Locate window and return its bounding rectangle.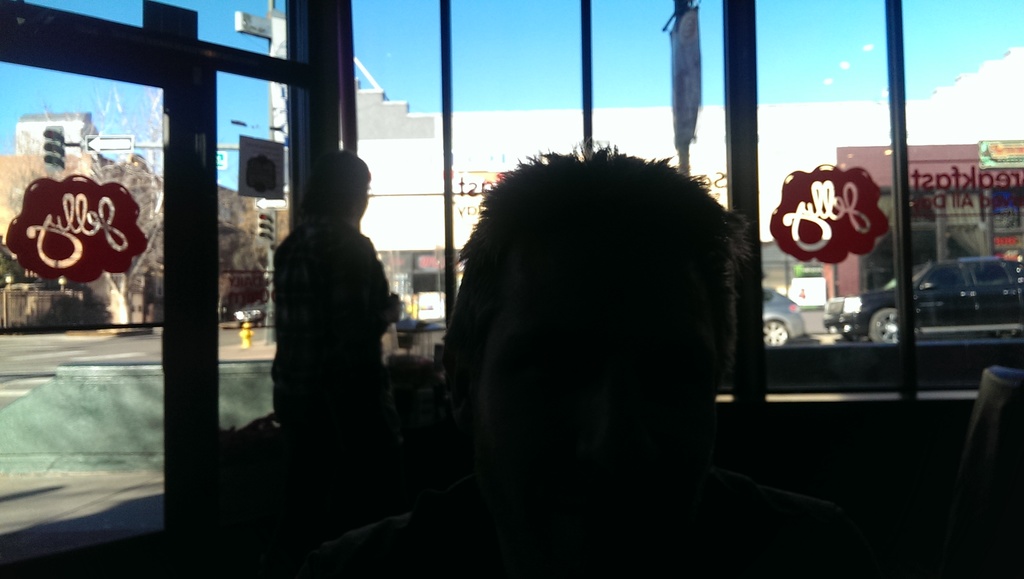
region(863, 174, 1023, 288).
